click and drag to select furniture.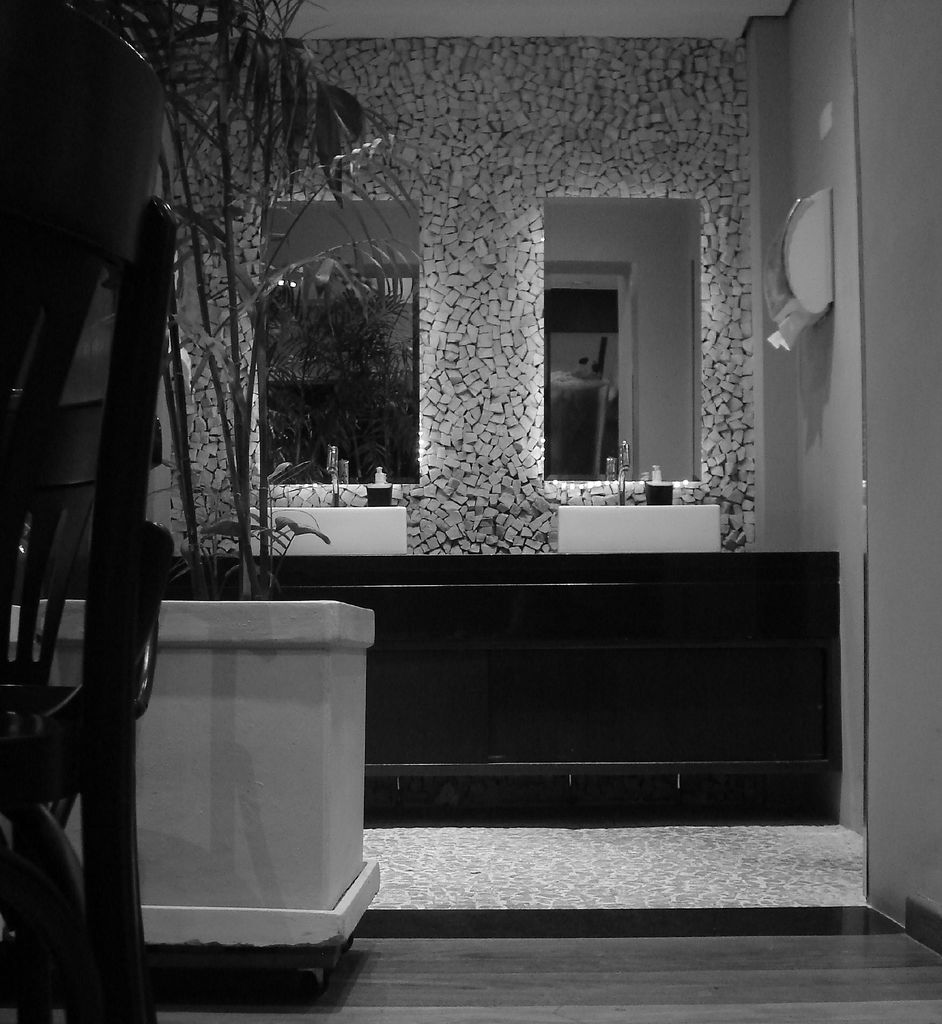
Selection: Rect(0, 187, 168, 1023).
